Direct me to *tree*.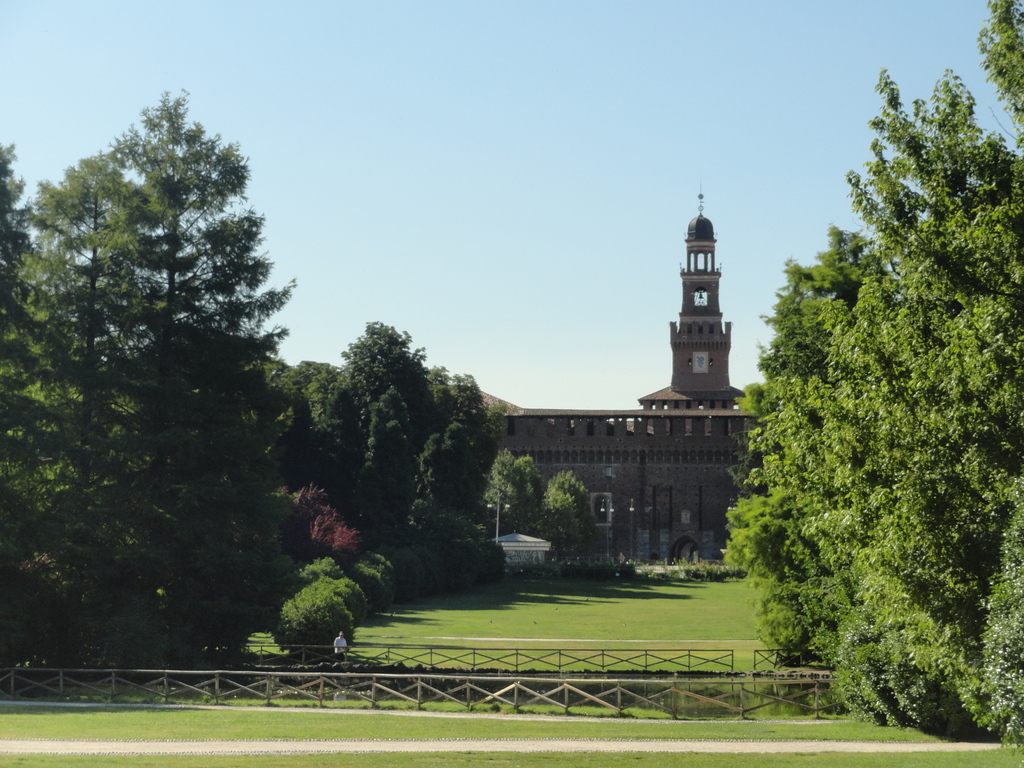
Direction: bbox=[28, 150, 169, 648].
